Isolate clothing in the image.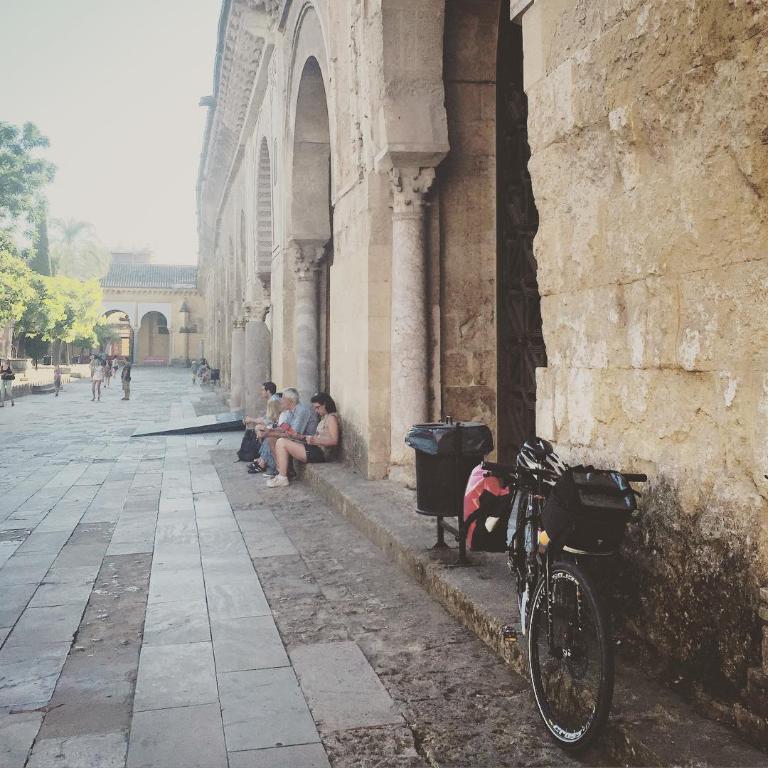
Isolated region: 90, 368, 102, 380.
